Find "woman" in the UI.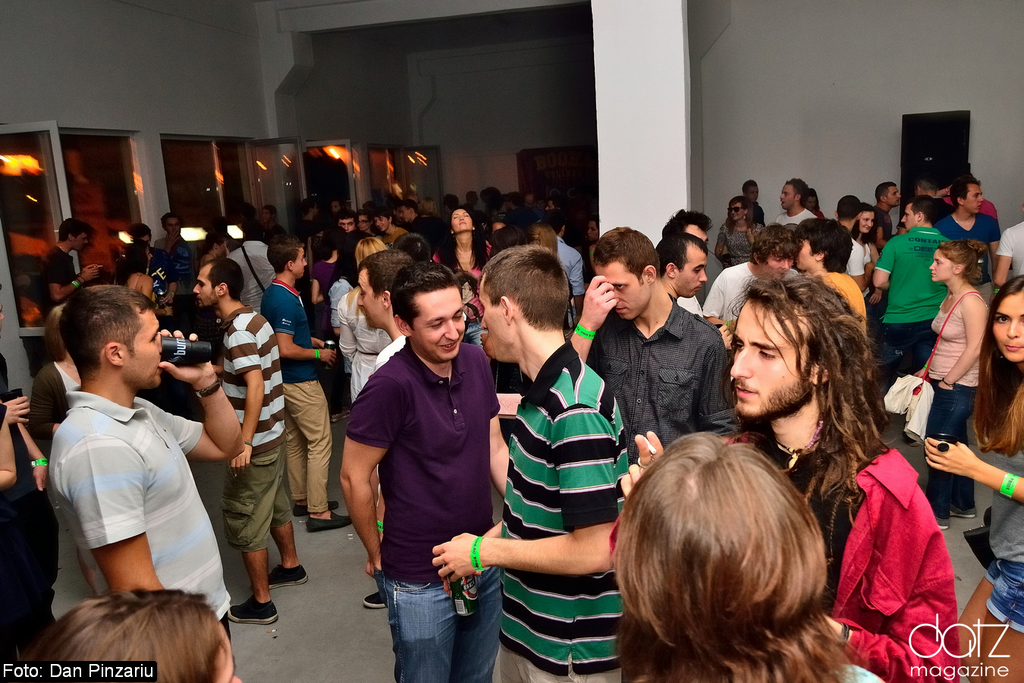
UI element at (335,233,410,526).
